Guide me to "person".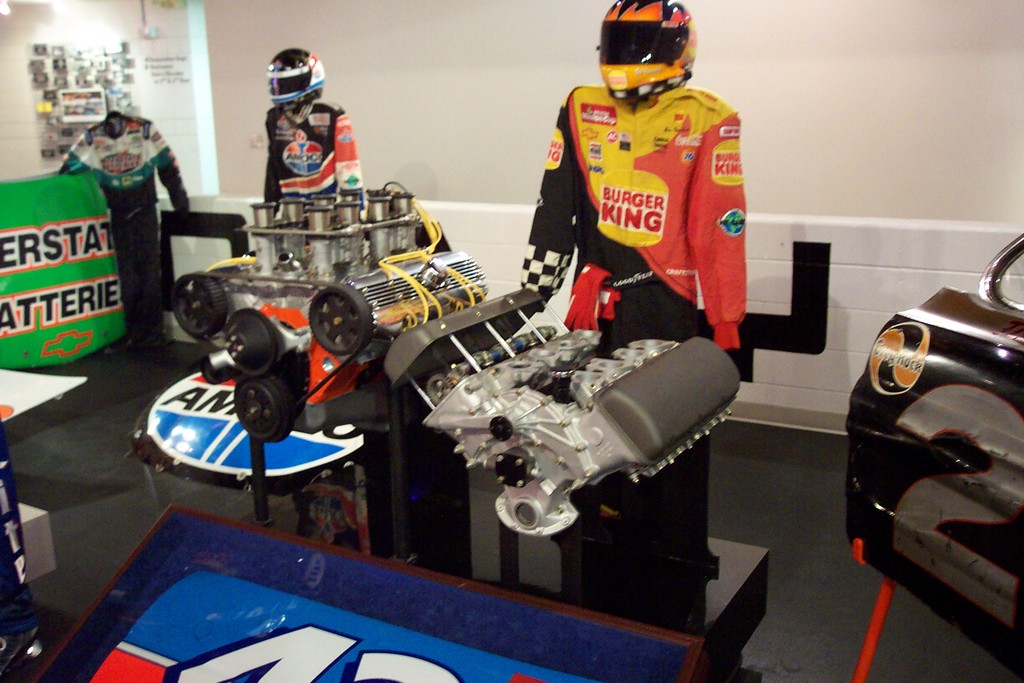
Guidance: bbox=(522, 3, 764, 379).
